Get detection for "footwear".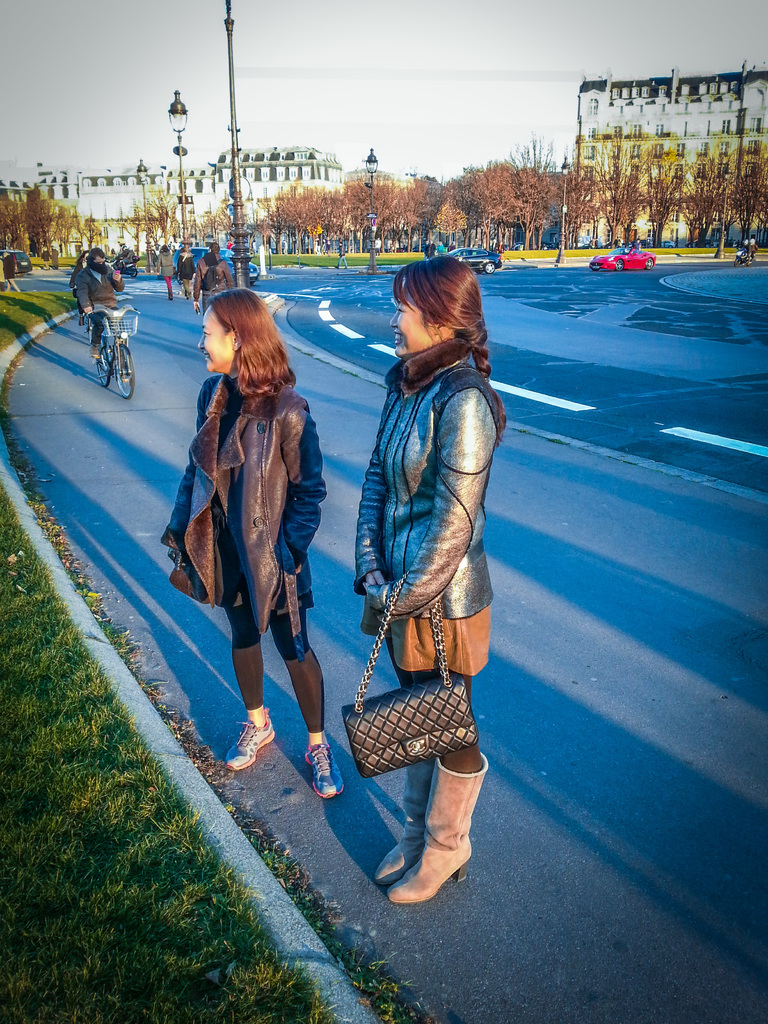
Detection: select_region(90, 343, 100, 357).
